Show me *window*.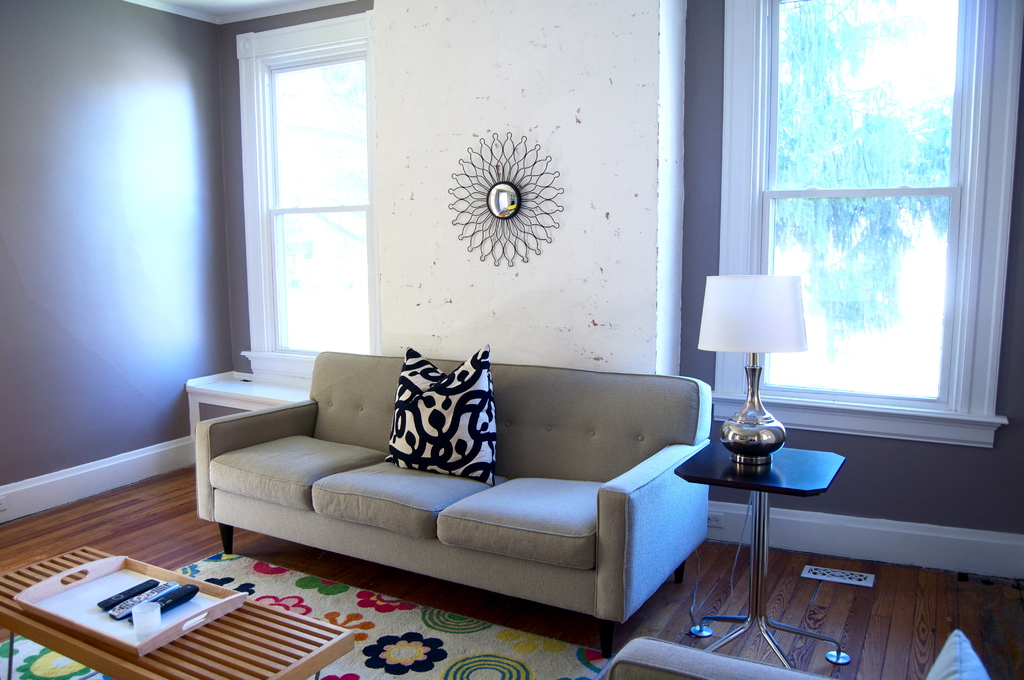
*window* is here: [719,0,1023,458].
